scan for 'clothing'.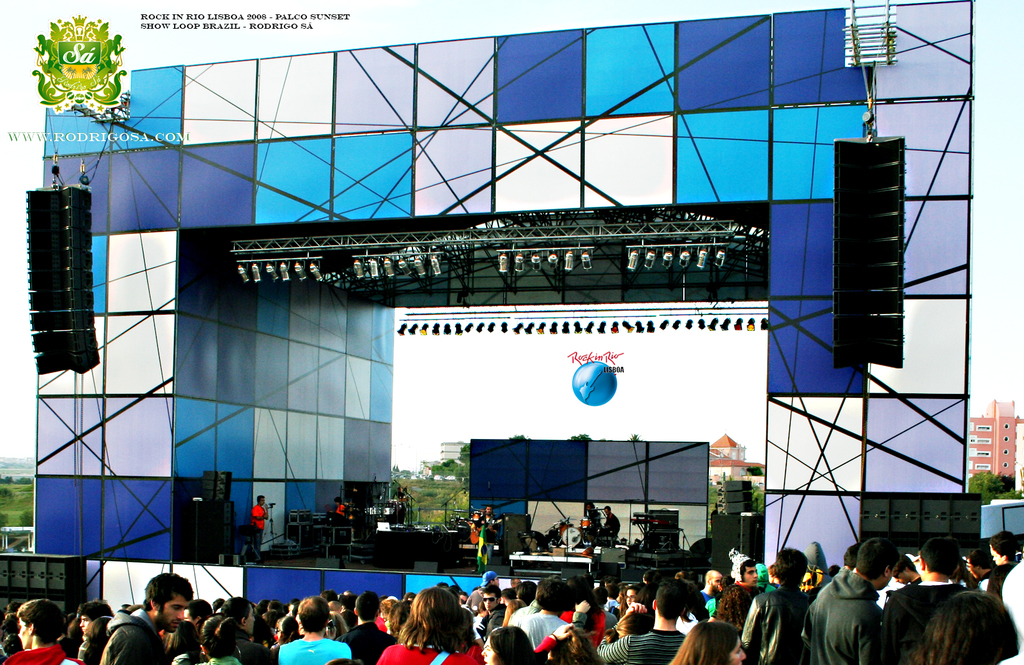
Scan result: {"x1": 599, "y1": 621, "x2": 684, "y2": 664}.
